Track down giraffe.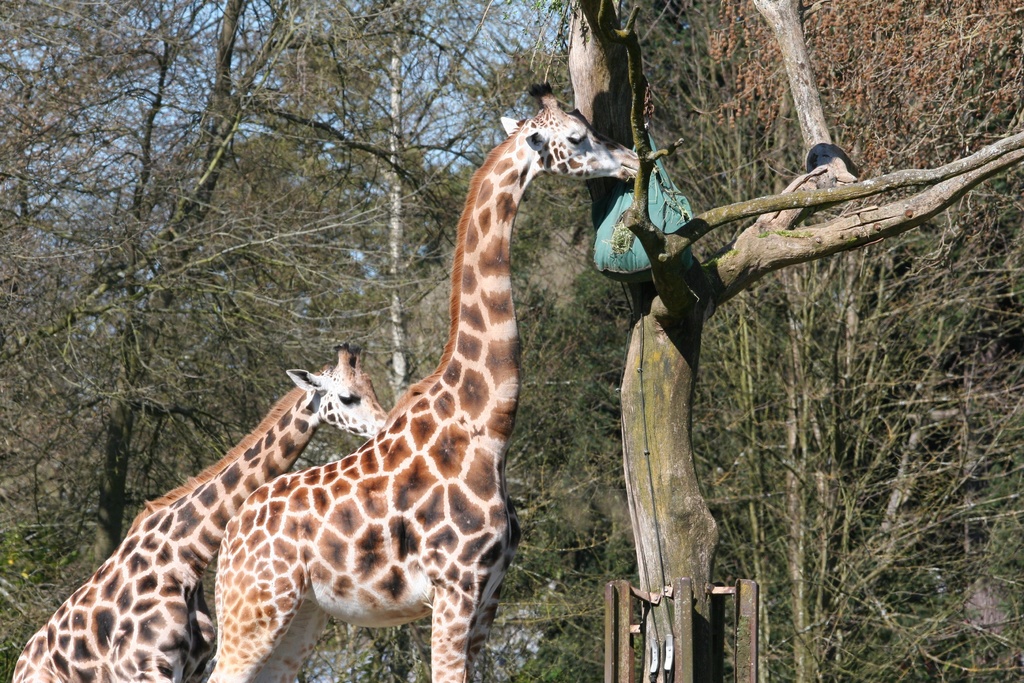
Tracked to pyautogui.locateOnScreen(204, 81, 639, 682).
